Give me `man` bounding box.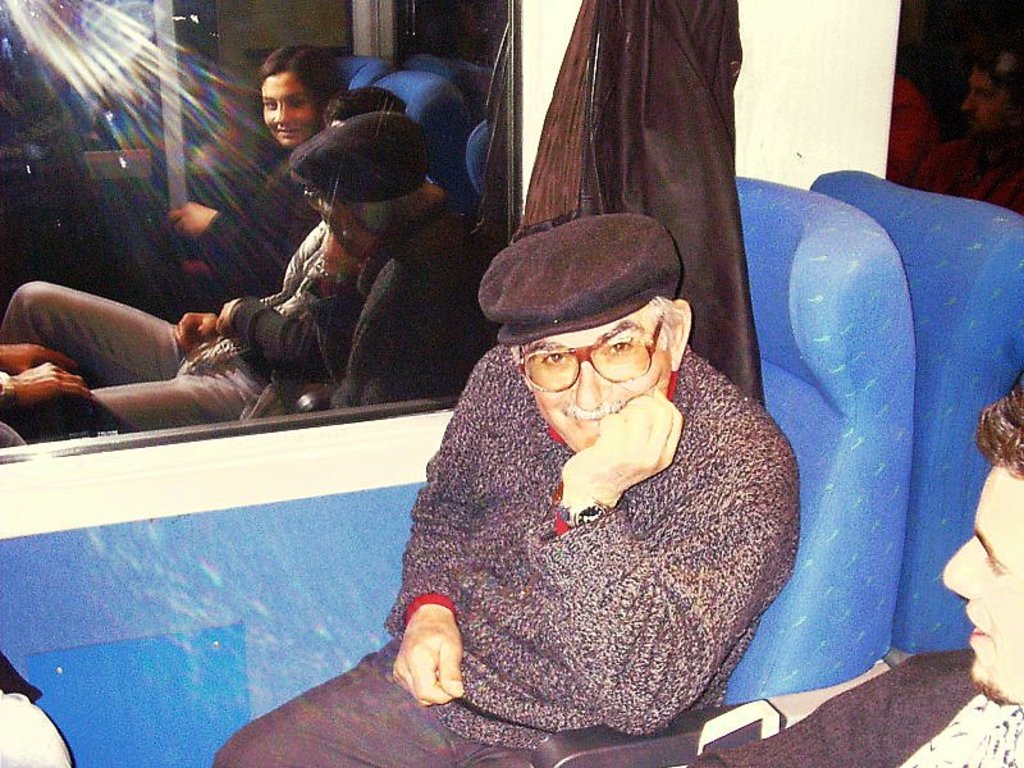
left=211, top=212, right=800, bottom=767.
